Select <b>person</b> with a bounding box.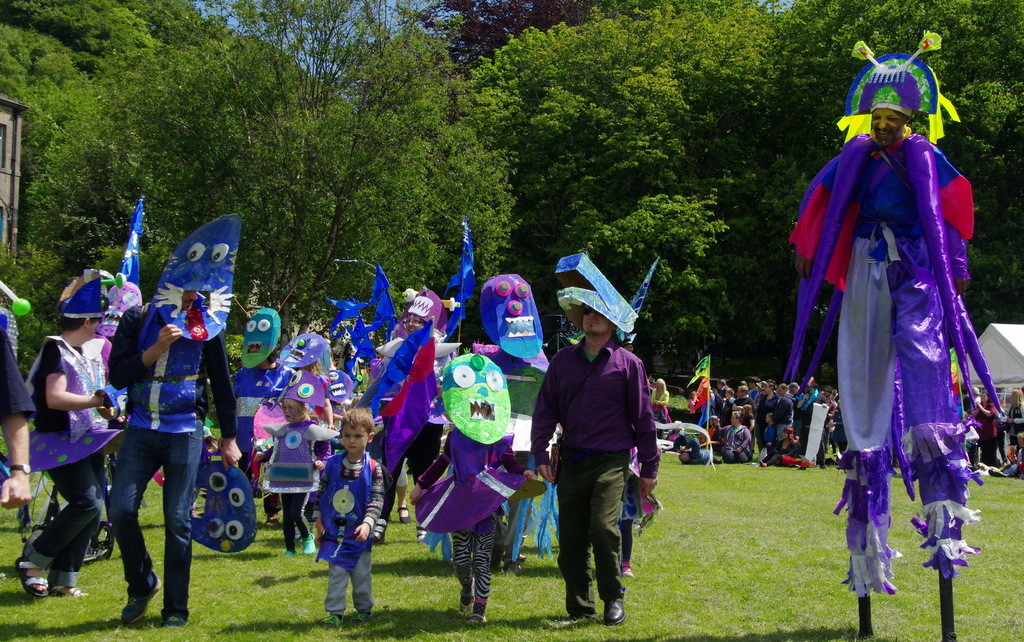
locate(300, 410, 373, 629).
